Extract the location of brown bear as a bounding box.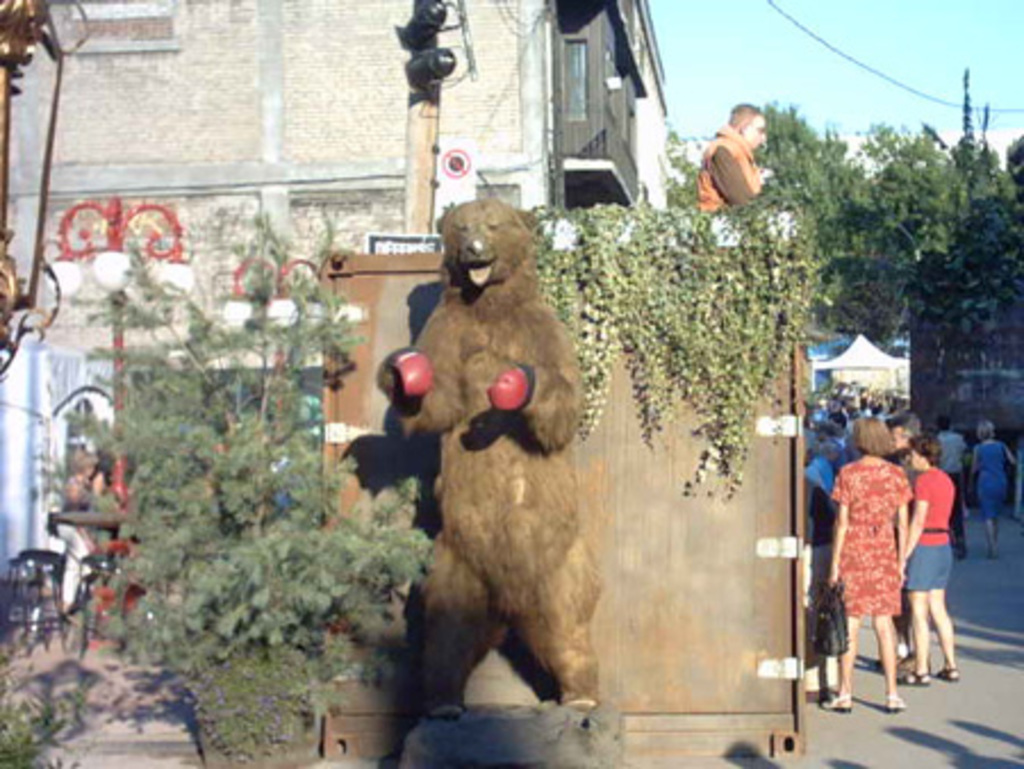
crop(375, 193, 603, 723).
